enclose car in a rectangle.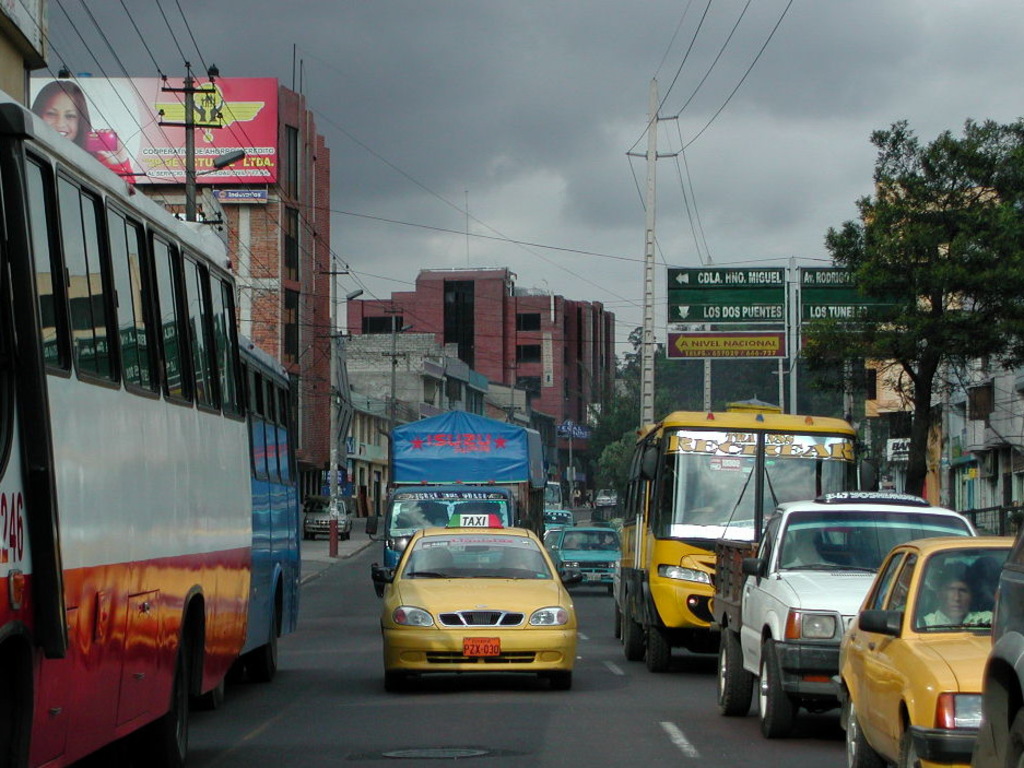
<box>555,523,621,598</box>.
